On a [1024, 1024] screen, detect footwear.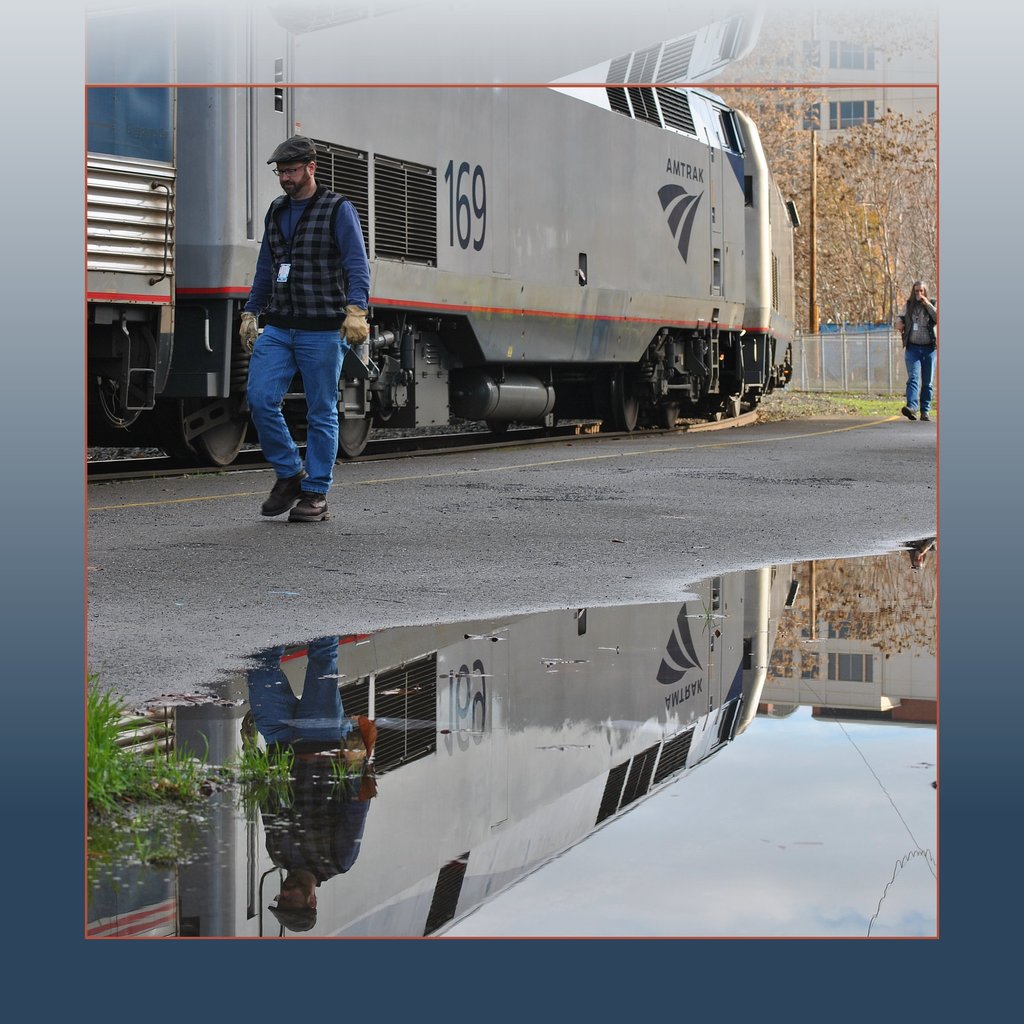
crop(899, 401, 918, 424).
